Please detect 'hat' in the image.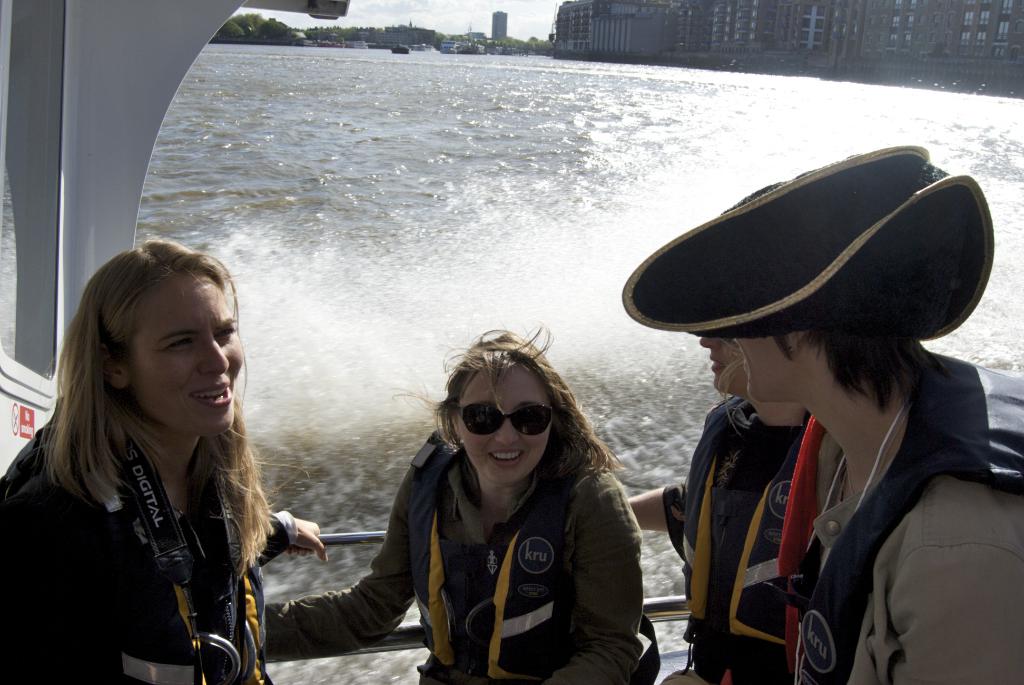
{"x1": 618, "y1": 140, "x2": 995, "y2": 340}.
